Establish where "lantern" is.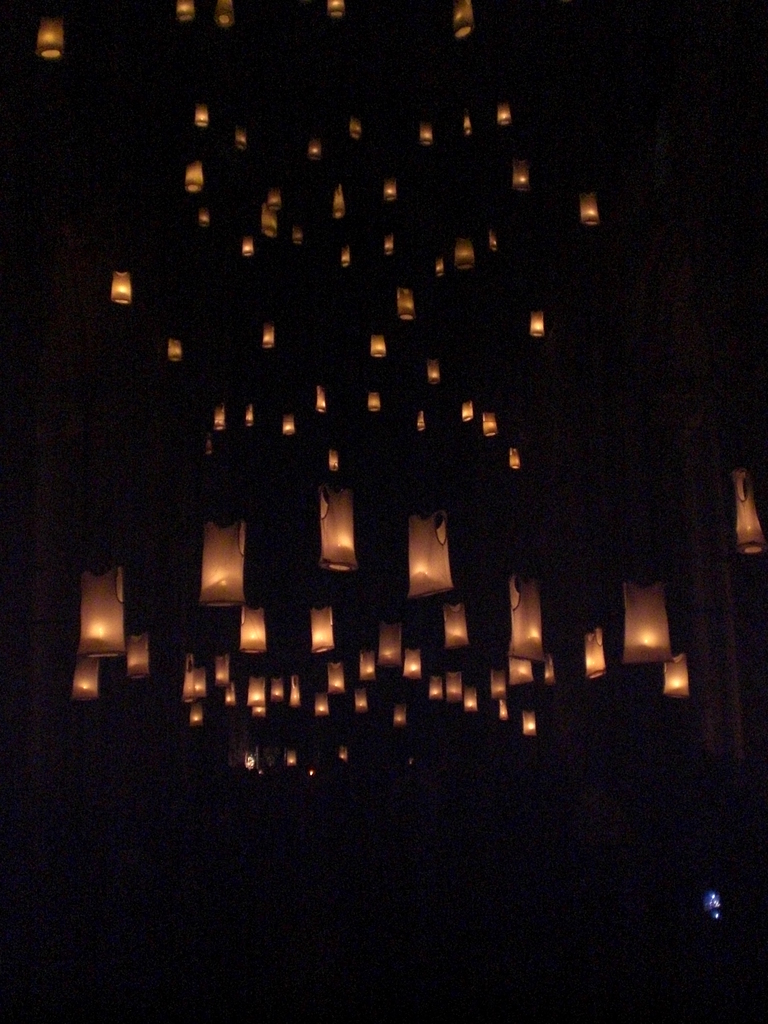
Established at {"x1": 733, "y1": 472, "x2": 762, "y2": 548}.
